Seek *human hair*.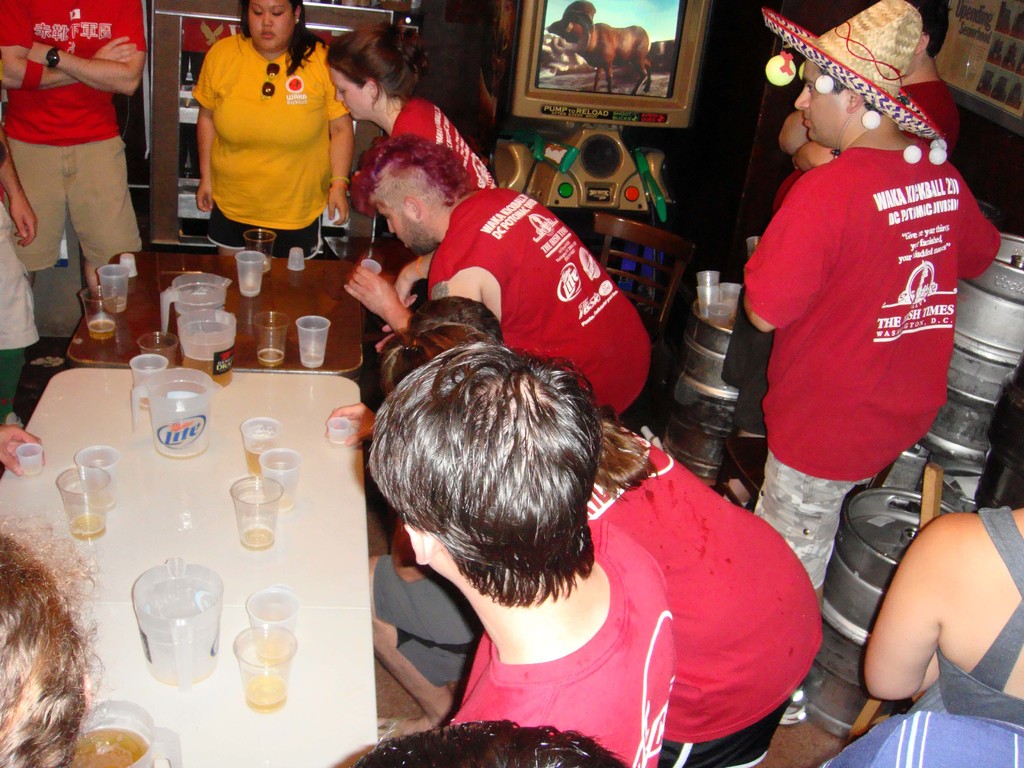
Rect(0, 512, 106, 767).
